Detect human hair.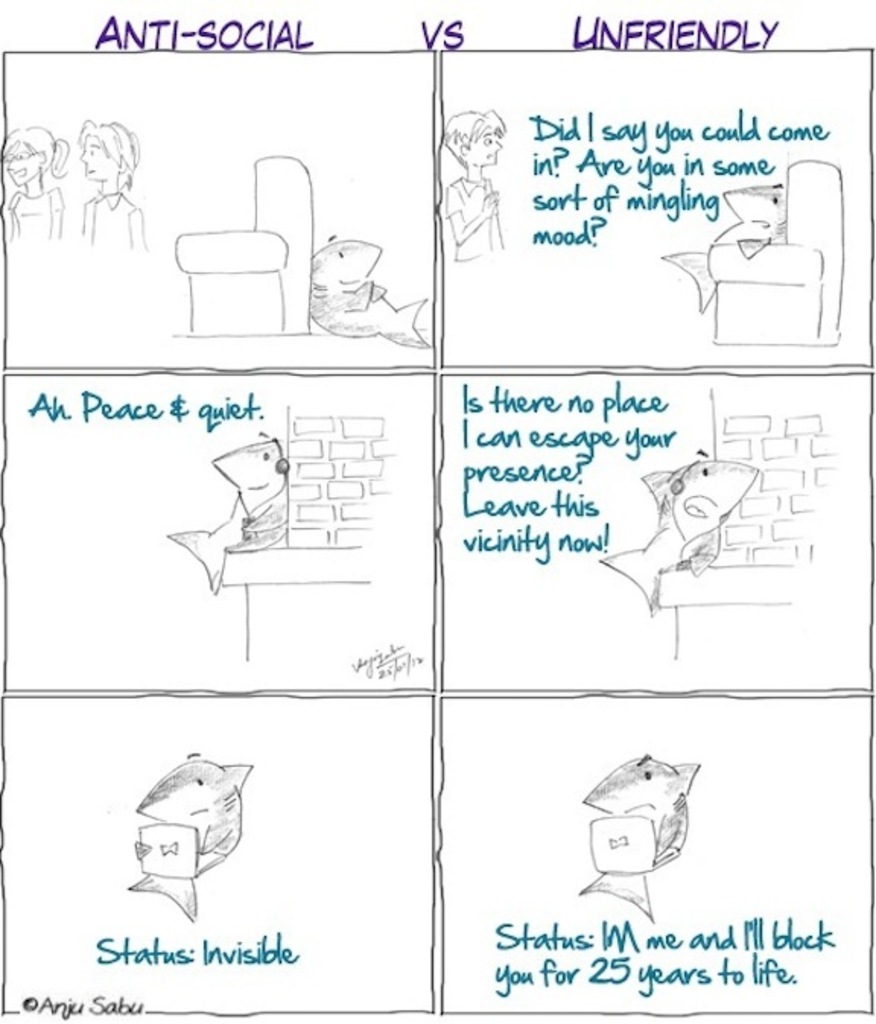
Detected at 75/117/134/190.
